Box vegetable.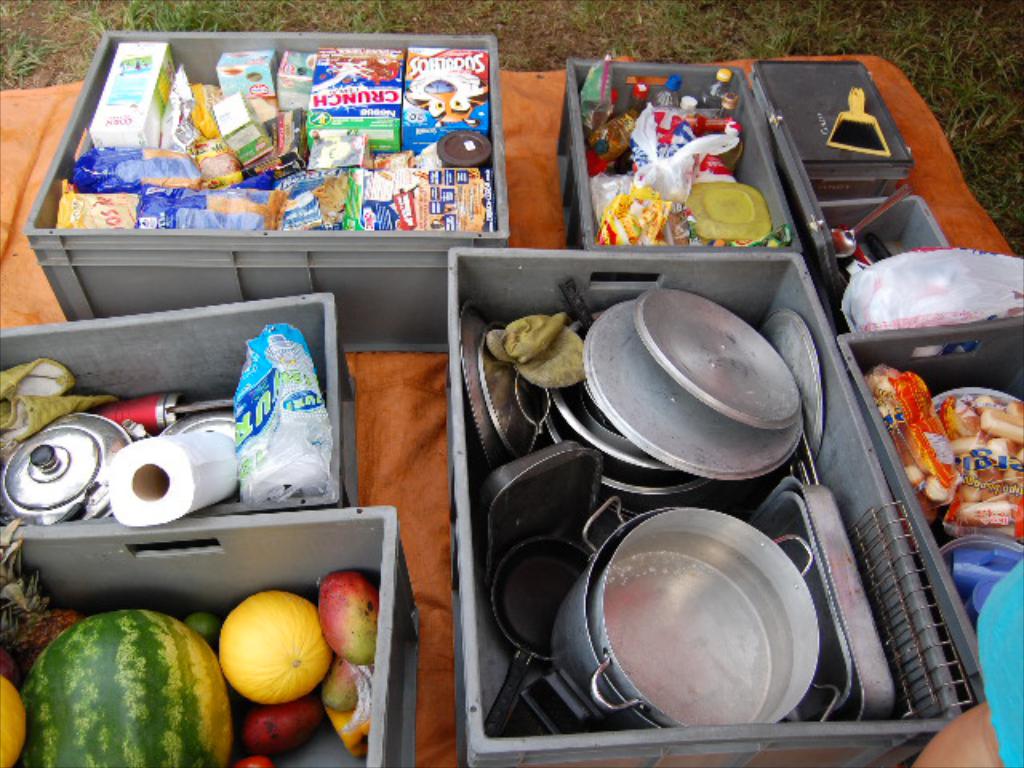
left=0, top=672, right=27, bottom=766.
